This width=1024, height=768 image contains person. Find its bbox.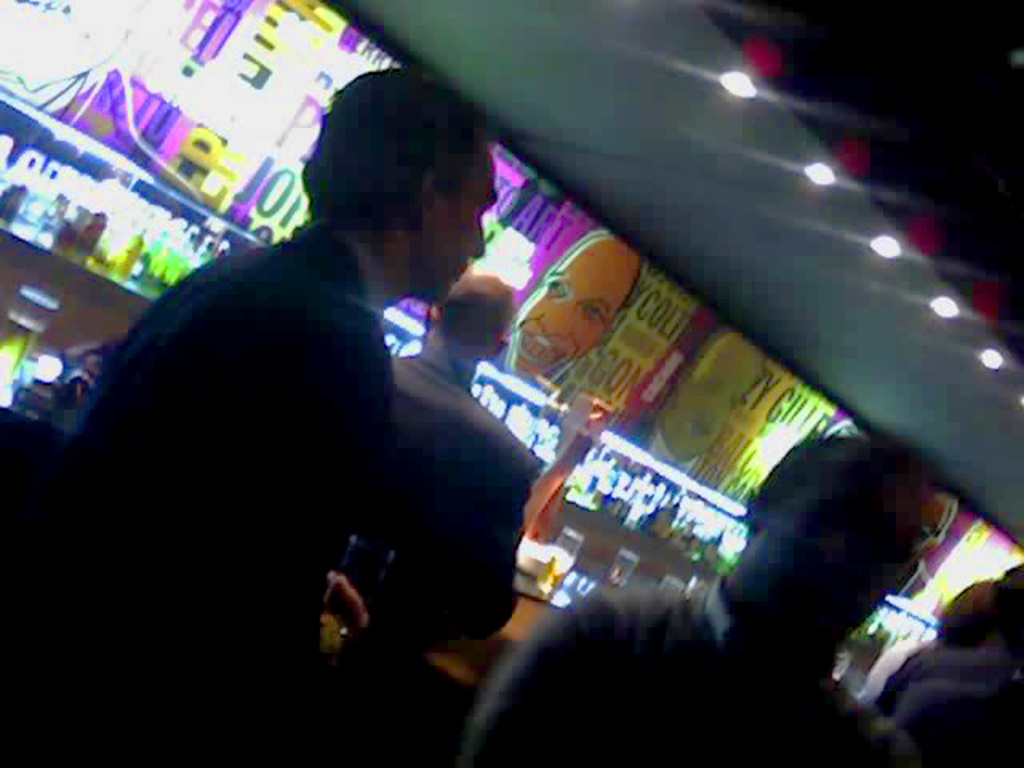
(x1=870, y1=576, x2=990, y2=722).
